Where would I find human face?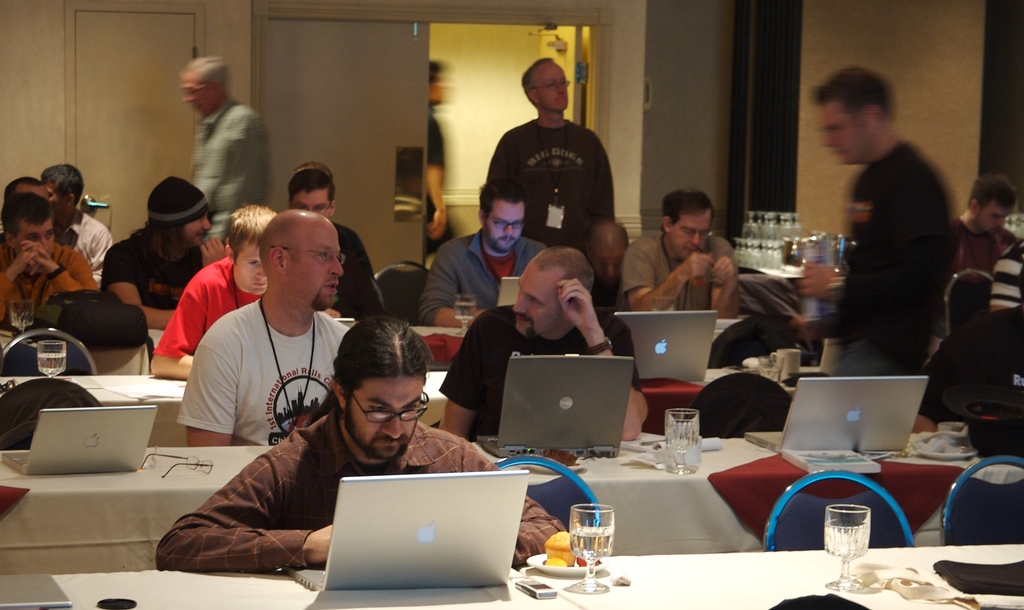
At [left=979, top=202, right=1018, bottom=238].
